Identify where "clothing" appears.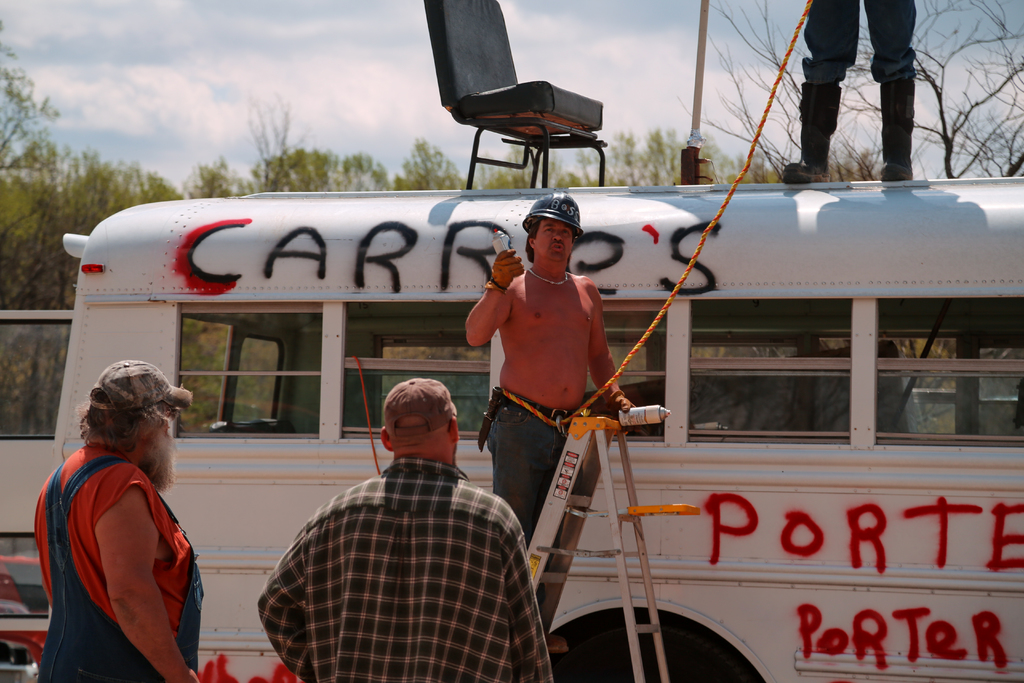
Appears at [left=794, top=0, right=924, bottom=85].
